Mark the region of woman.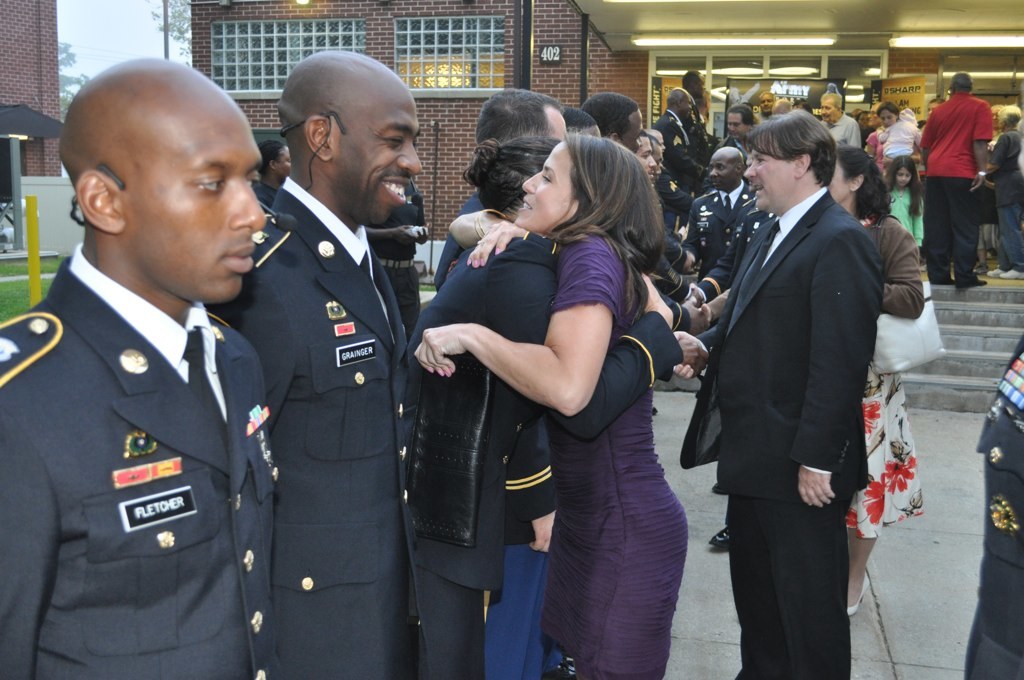
Region: [404,131,715,679].
